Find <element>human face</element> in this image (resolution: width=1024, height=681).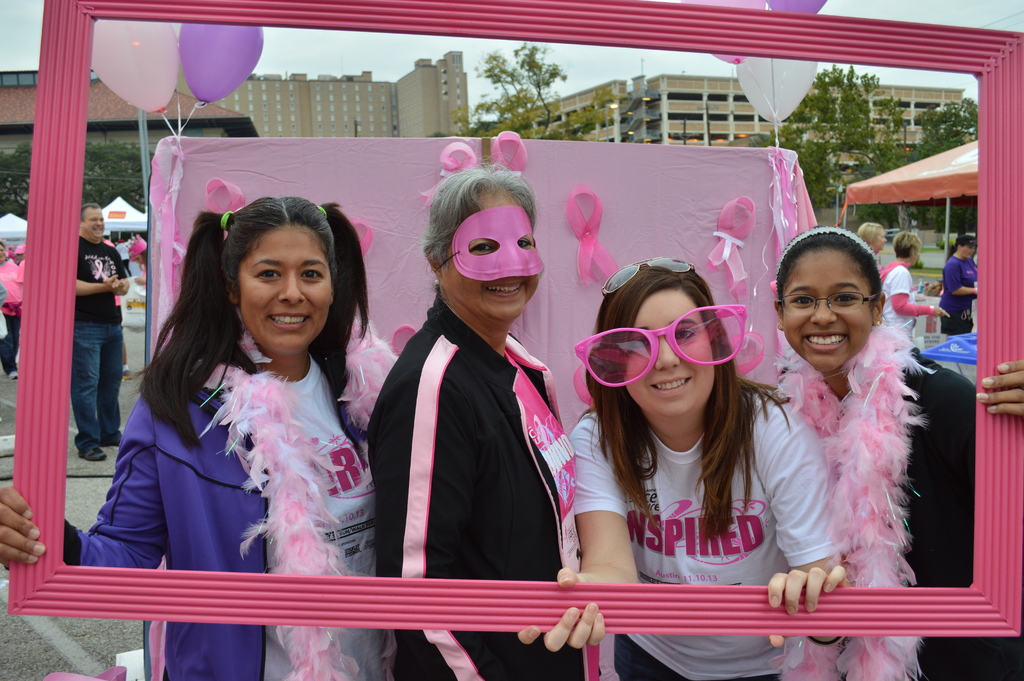
bbox(81, 209, 106, 242).
